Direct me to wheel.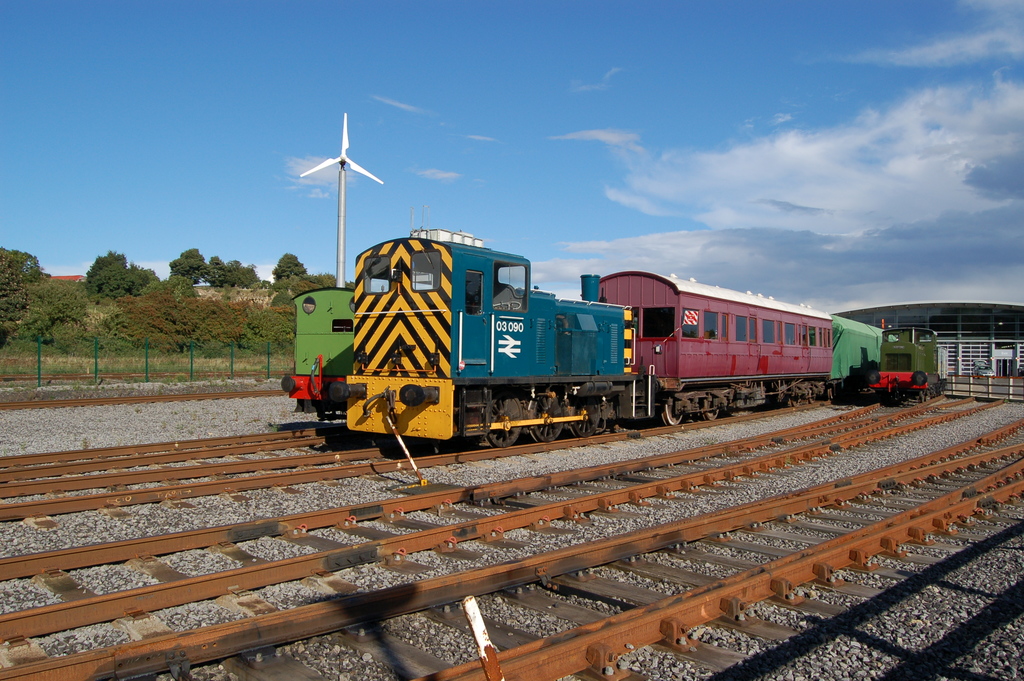
Direction: bbox(700, 391, 719, 420).
